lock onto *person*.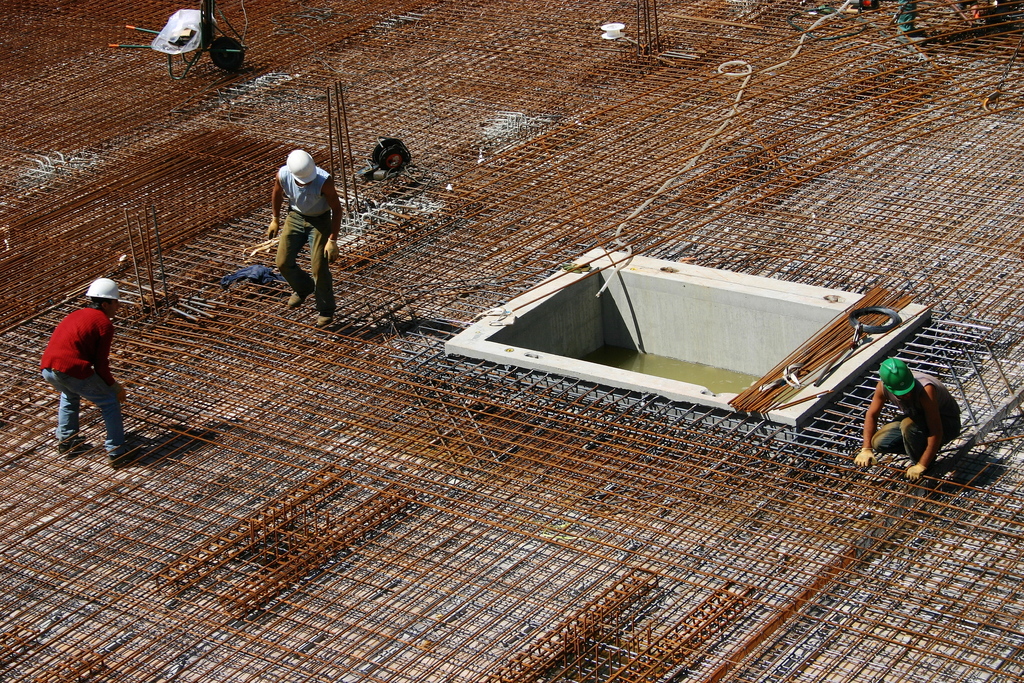
Locked: box=[37, 265, 143, 472].
